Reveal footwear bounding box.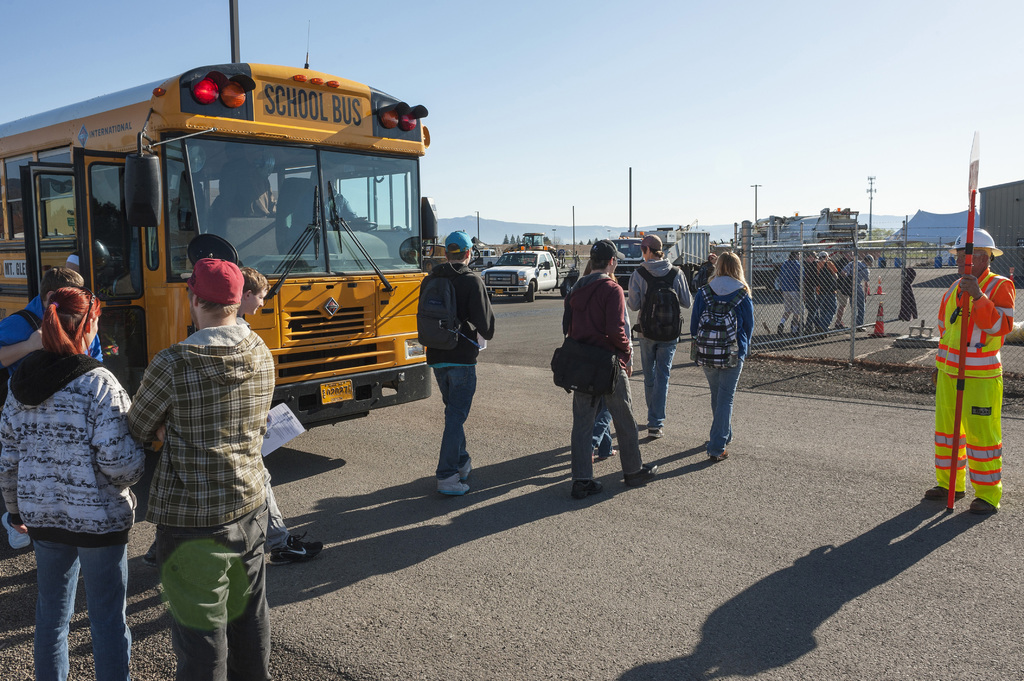
Revealed: <bbox>647, 422, 664, 437</bbox>.
